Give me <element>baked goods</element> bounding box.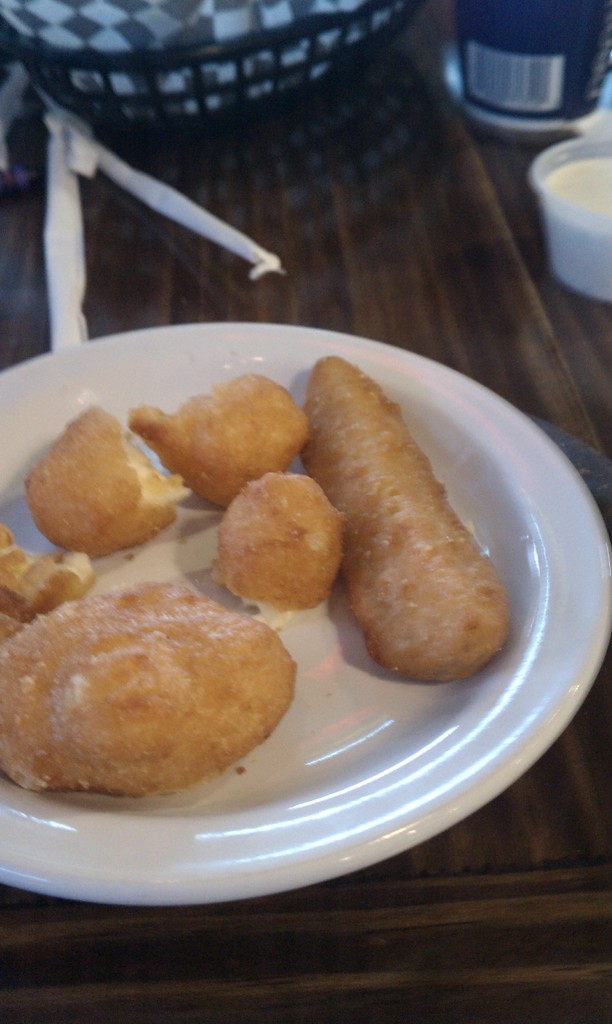
298:350:511:685.
